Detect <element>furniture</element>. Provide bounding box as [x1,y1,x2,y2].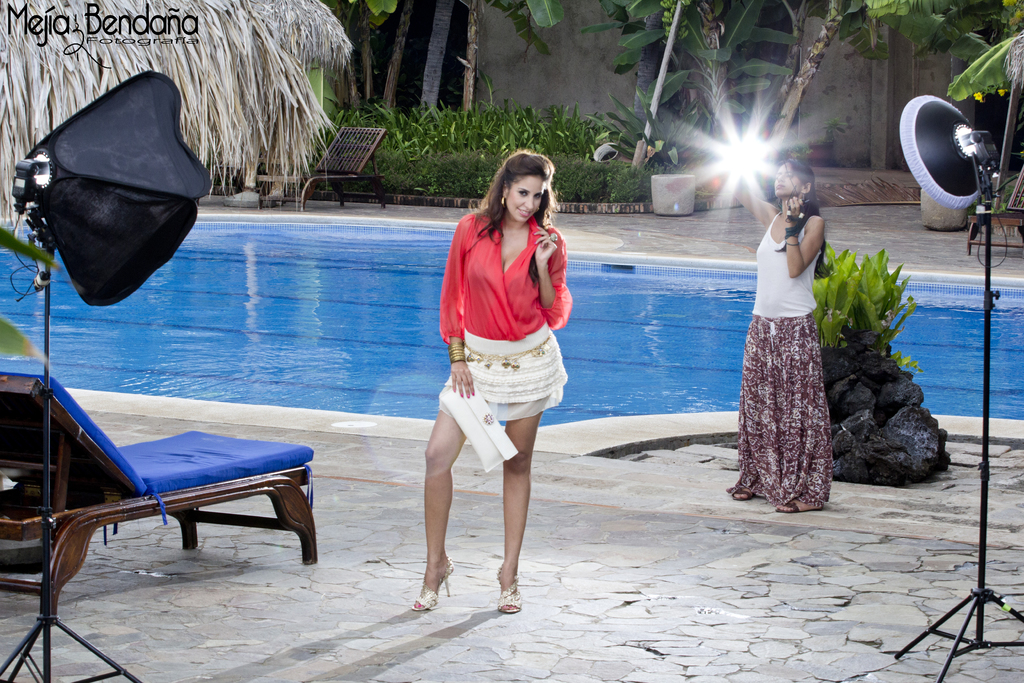
[0,354,314,625].
